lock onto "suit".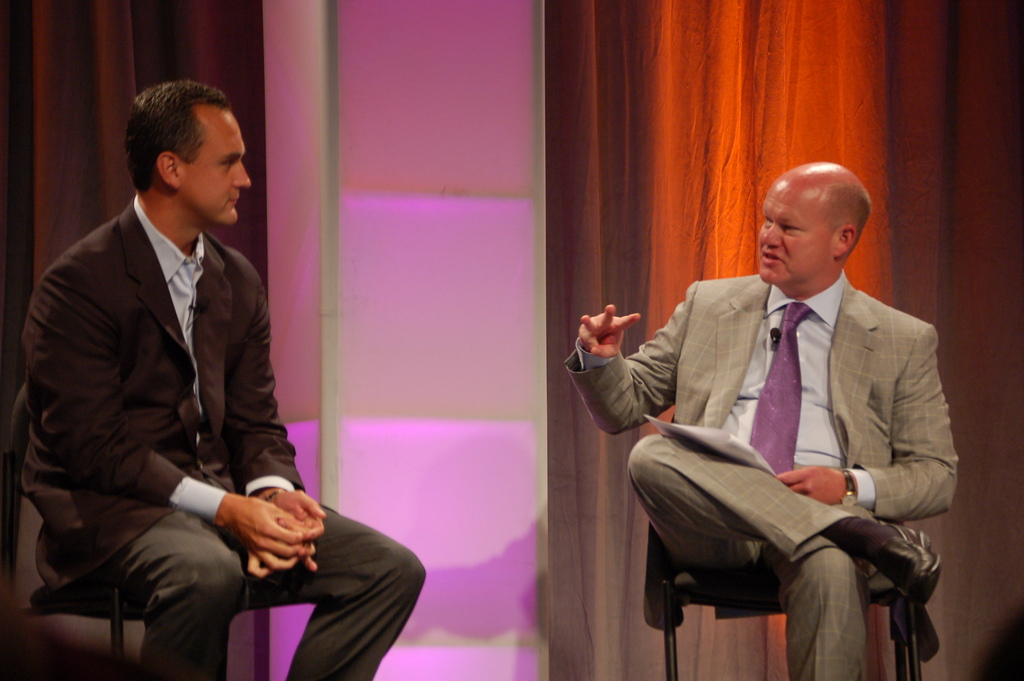
Locked: locate(13, 186, 428, 680).
